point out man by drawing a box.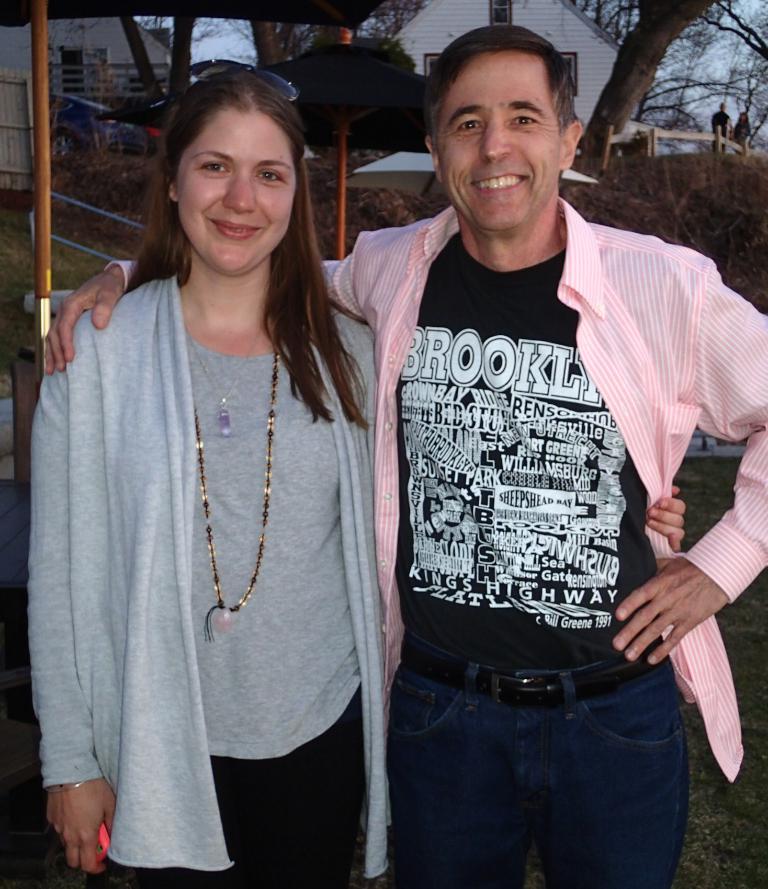
{"x1": 736, "y1": 104, "x2": 753, "y2": 153}.
